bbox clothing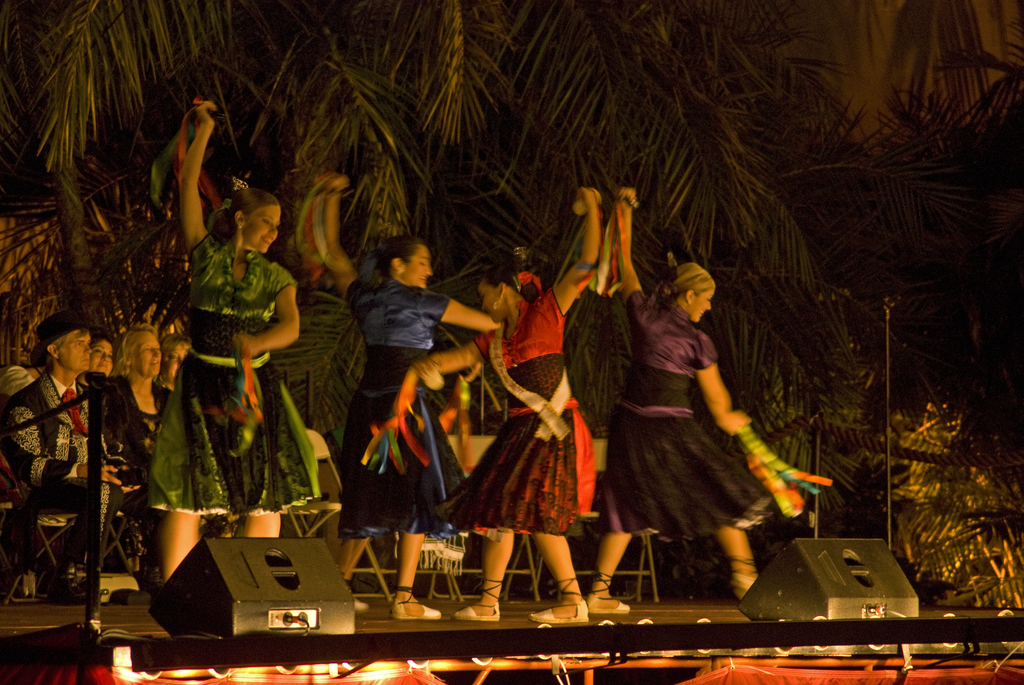
{"x1": 145, "y1": 219, "x2": 330, "y2": 540}
